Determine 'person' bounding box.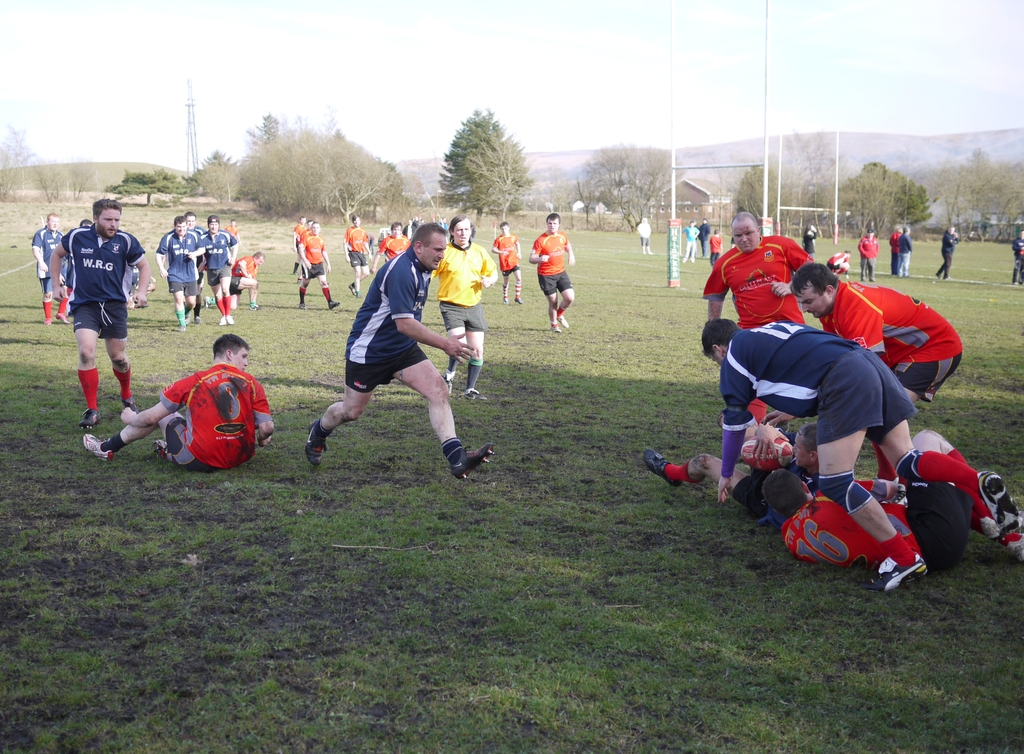
Determined: 934, 224, 963, 280.
